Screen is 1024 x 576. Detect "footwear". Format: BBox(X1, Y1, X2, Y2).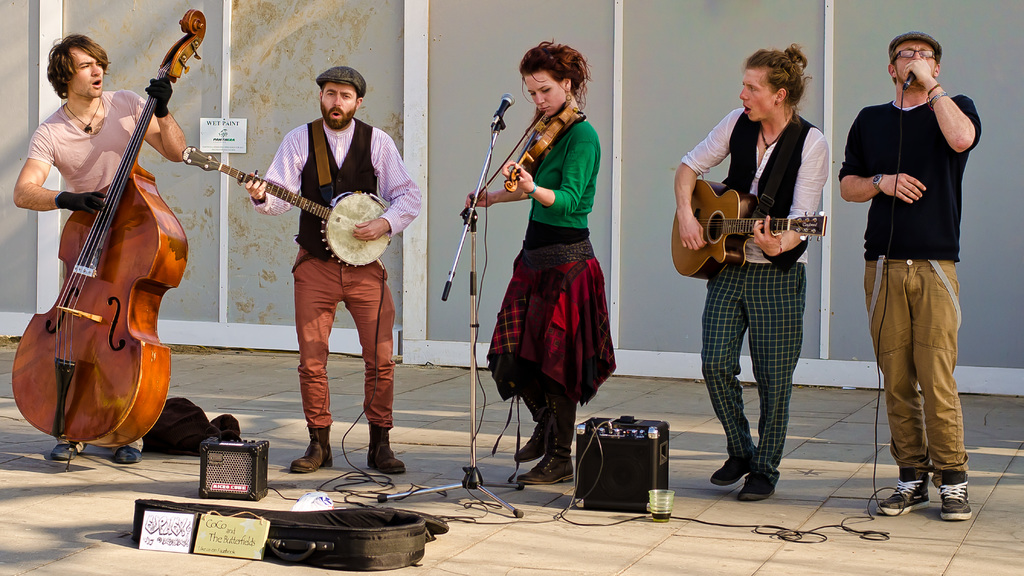
BBox(737, 469, 781, 497).
